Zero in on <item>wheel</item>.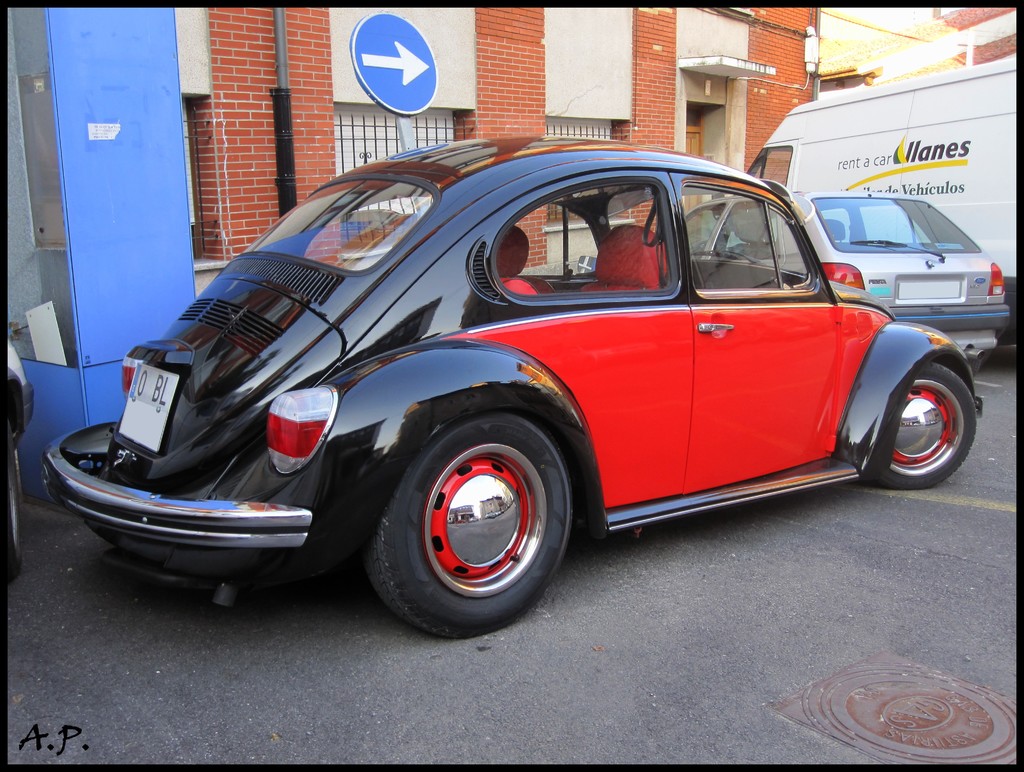
Zeroed in: l=380, t=421, r=561, b=617.
